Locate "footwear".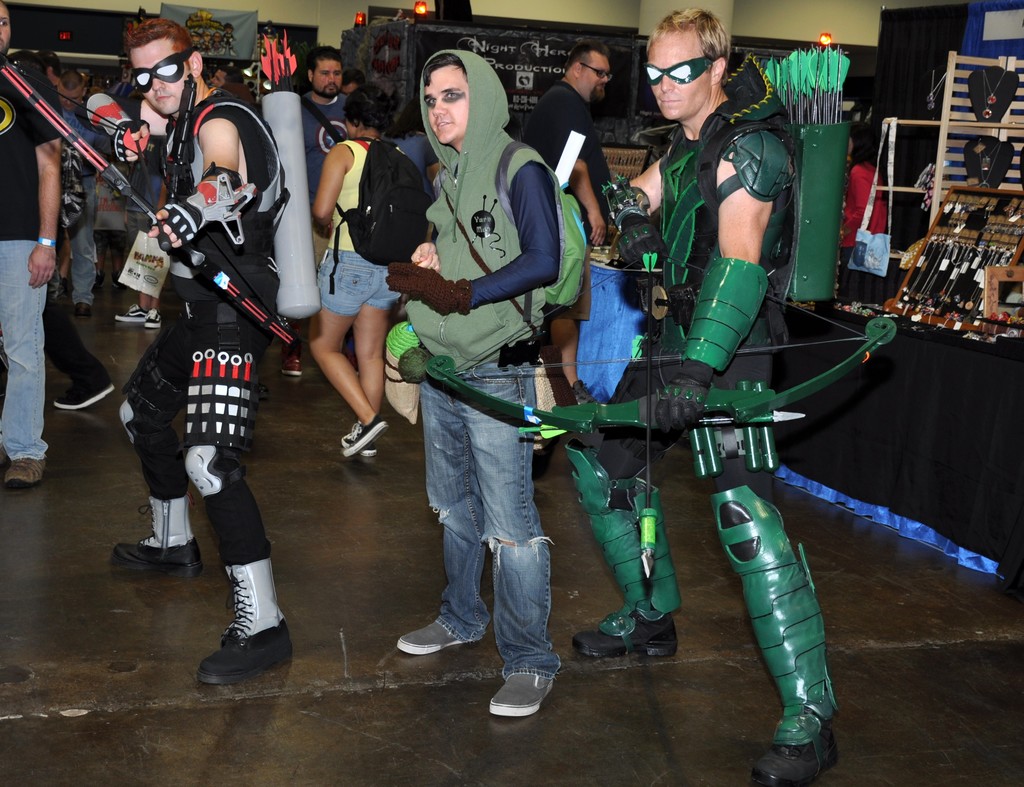
Bounding box: pyautogui.locateOnScreen(284, 352, 302, 376).
